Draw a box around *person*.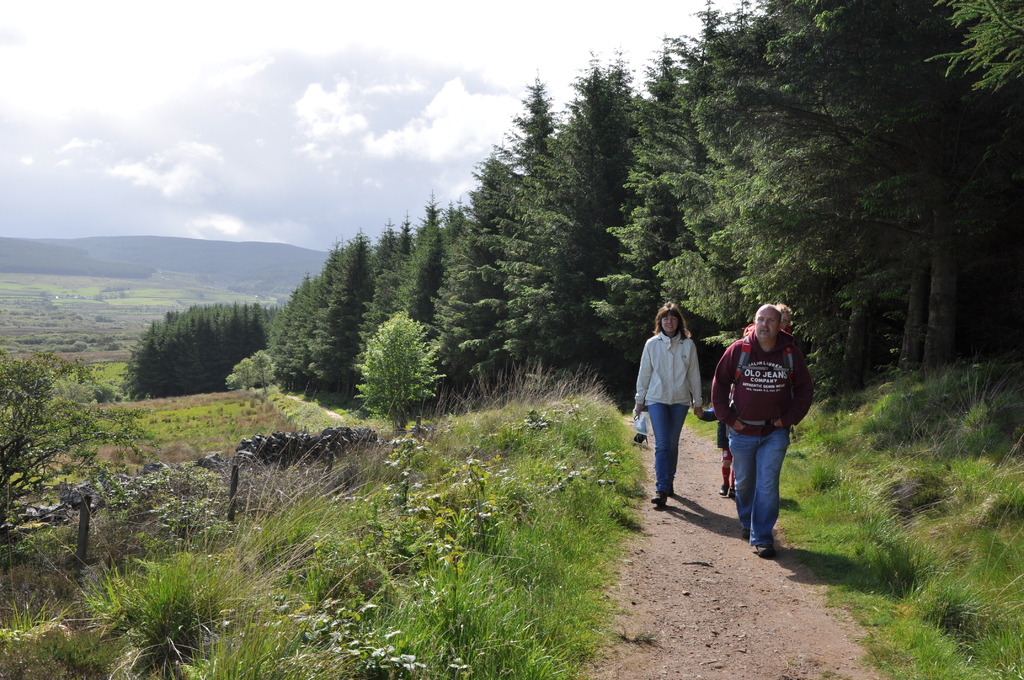
region(632, 302, 703, 505).
